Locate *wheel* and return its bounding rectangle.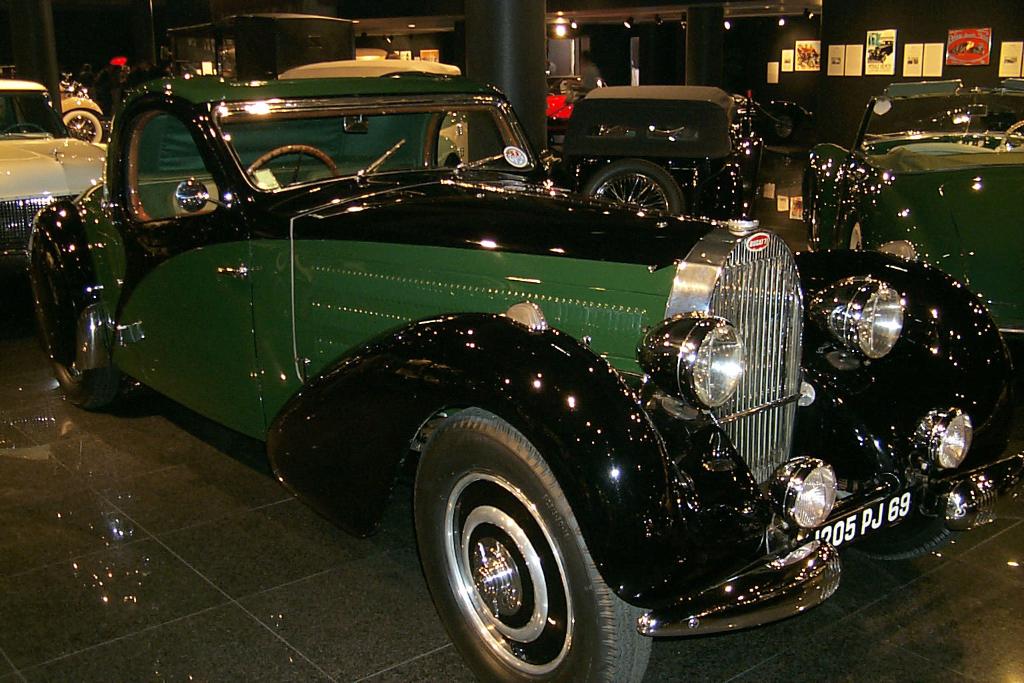
Rect(243, 147, 338, 182).
